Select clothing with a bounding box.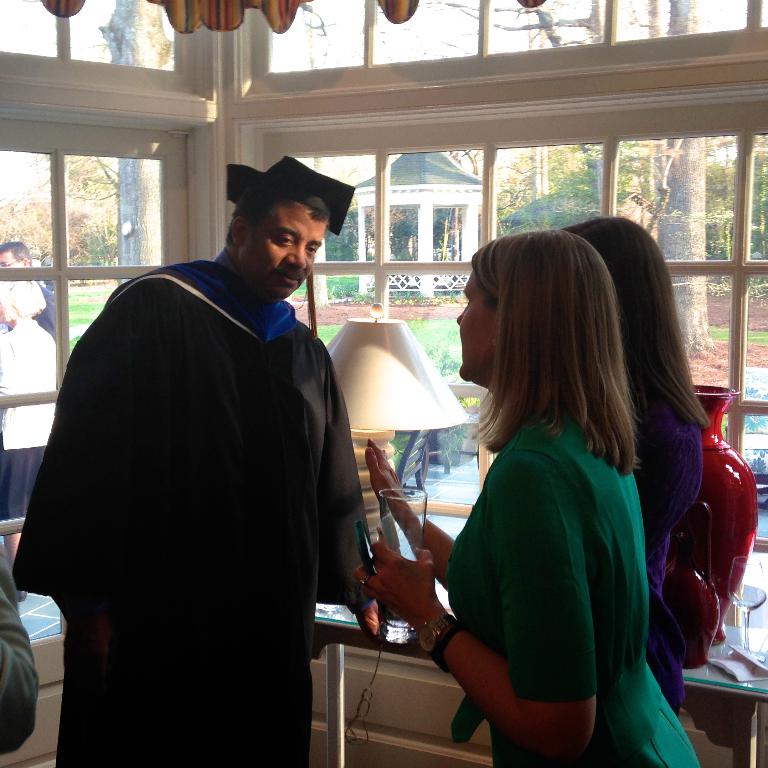
430,404,694,767.
